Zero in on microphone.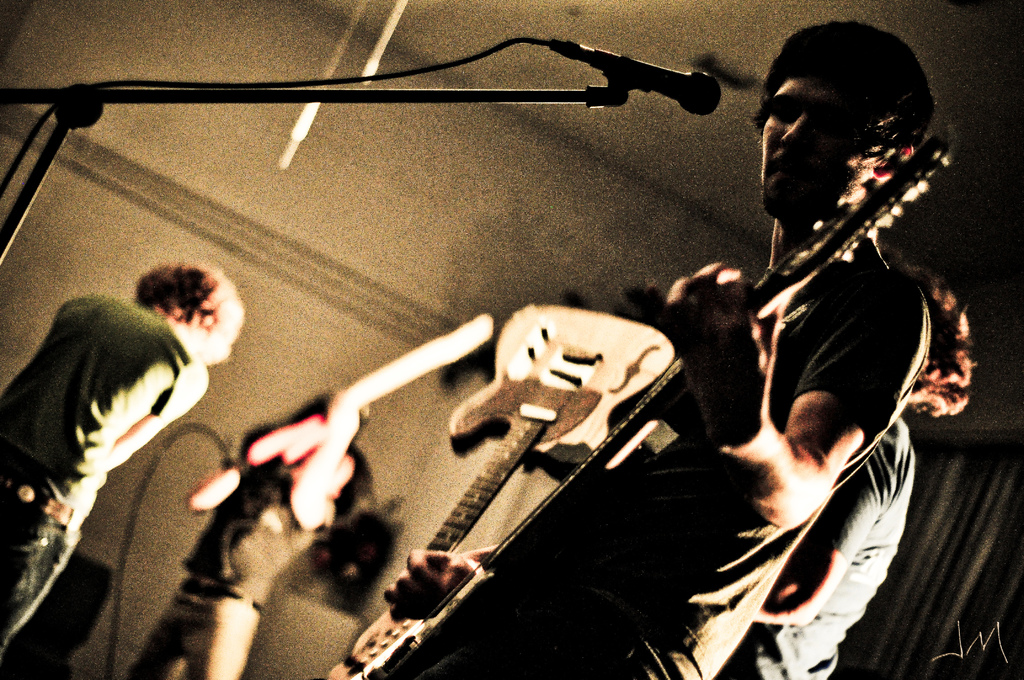
Zeroed in: <box>589,44,722,111</box>.
